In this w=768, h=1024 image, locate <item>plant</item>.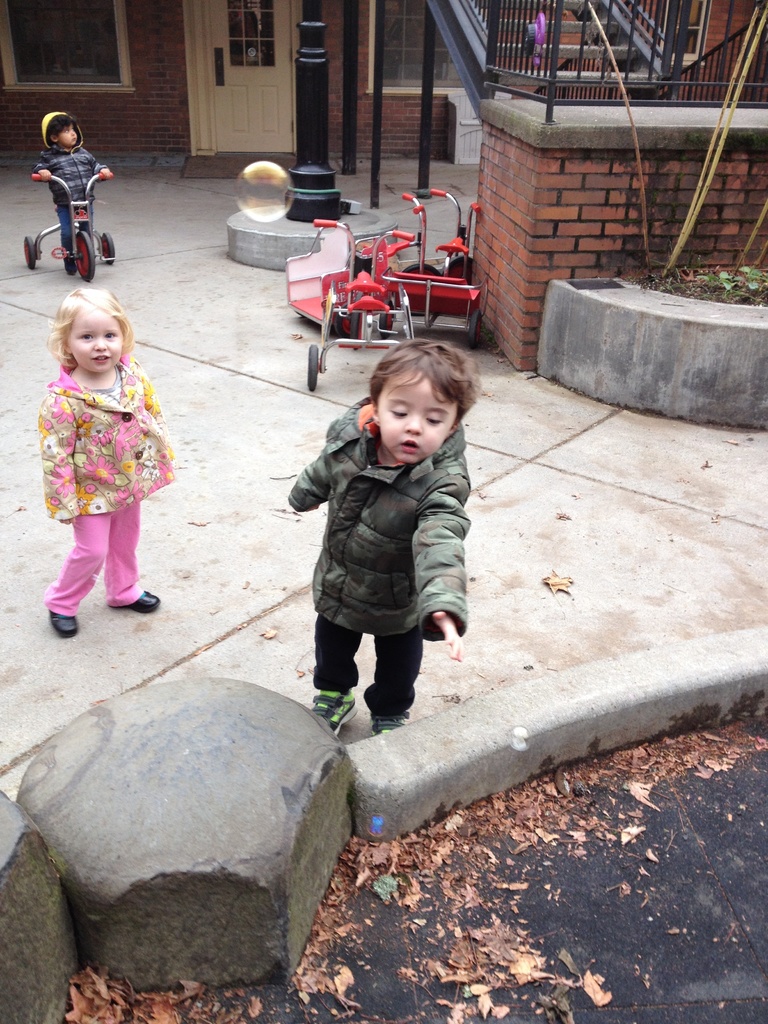
Bounding box: detection(730, 193, 767, 268).
